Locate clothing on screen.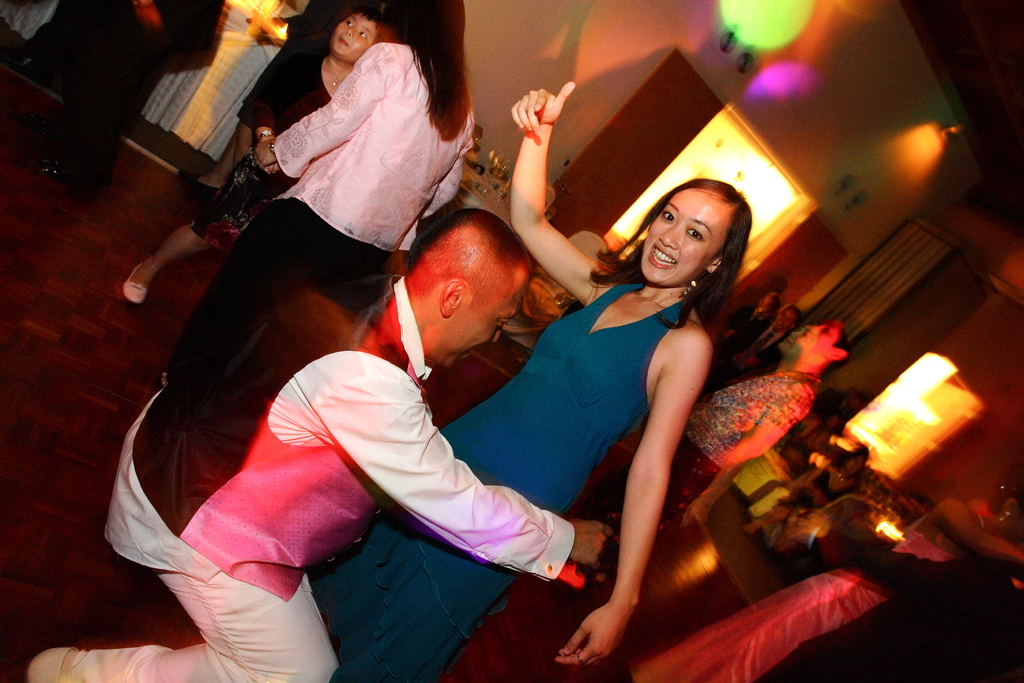
On screen at 720 304 772 358.
